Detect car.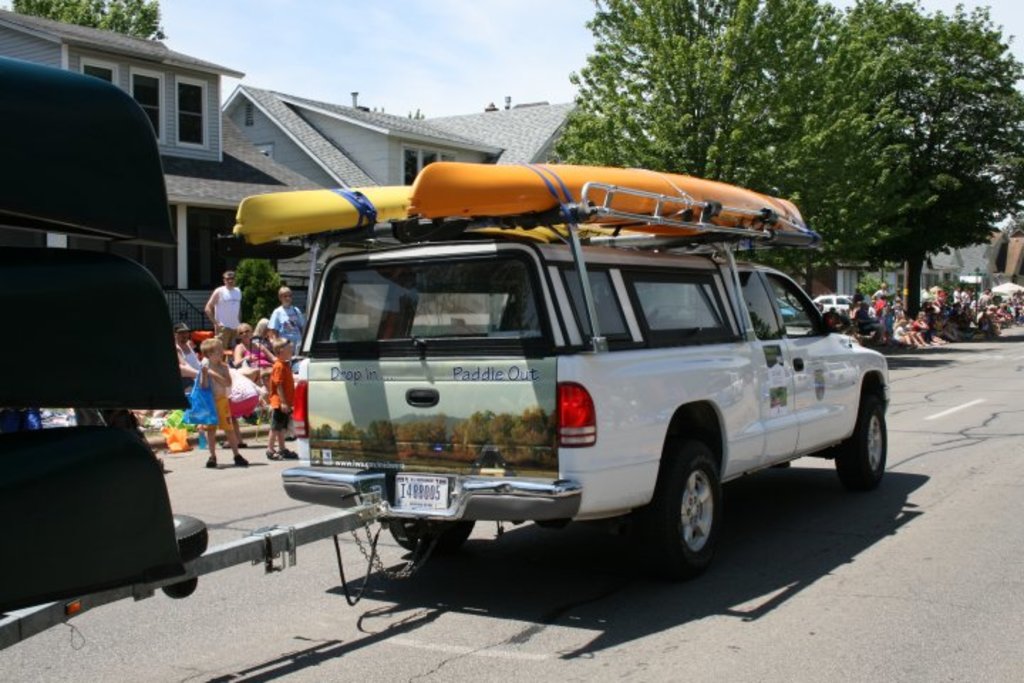
Detected at <box>775,296,796,316</box>.
